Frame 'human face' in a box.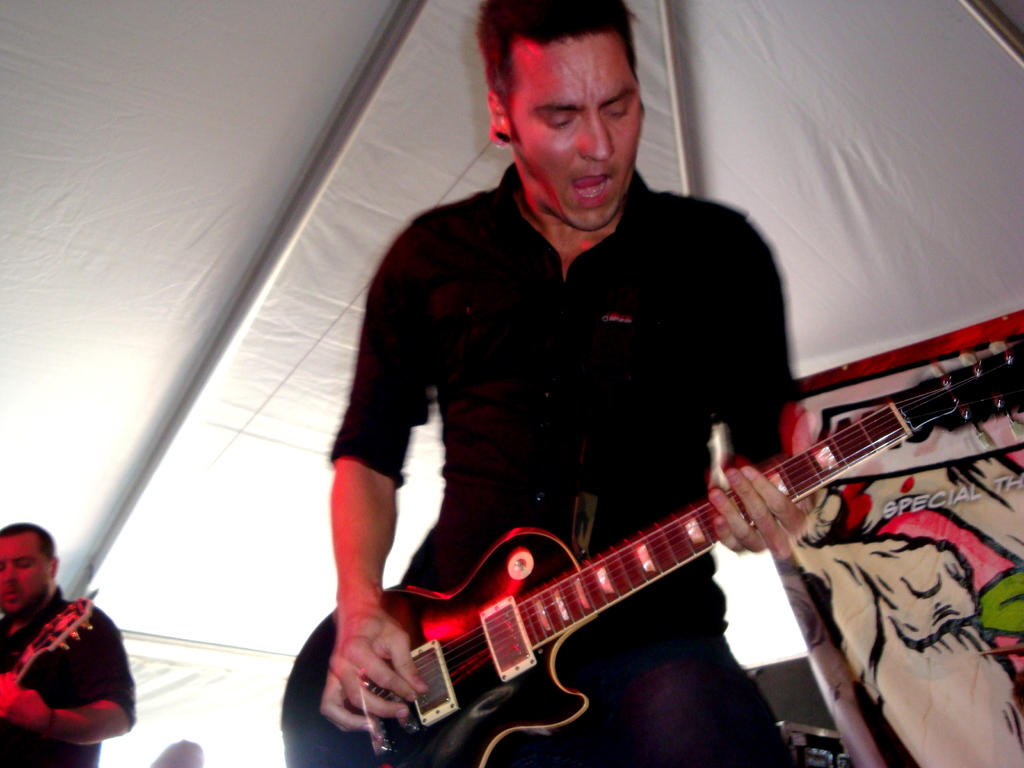
bbox(0, 535, 52, 620).
